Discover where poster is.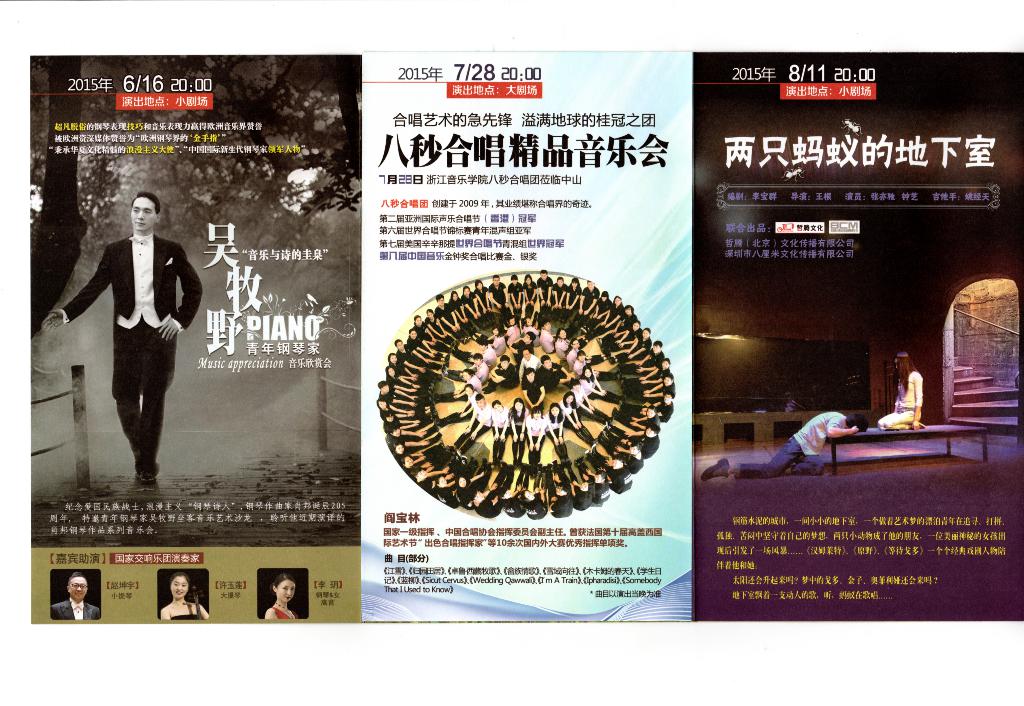
Discovered at <box>0,0,1023,705</box>.
